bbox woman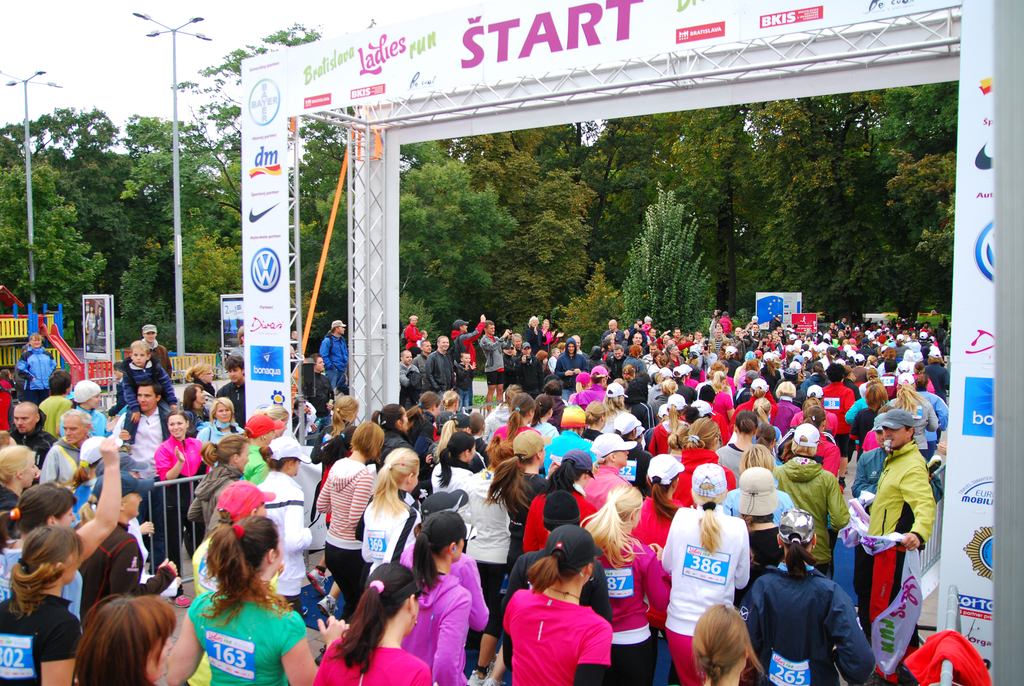
{"left": 634, "top": 453, "right": 691, "bottom": 680}
